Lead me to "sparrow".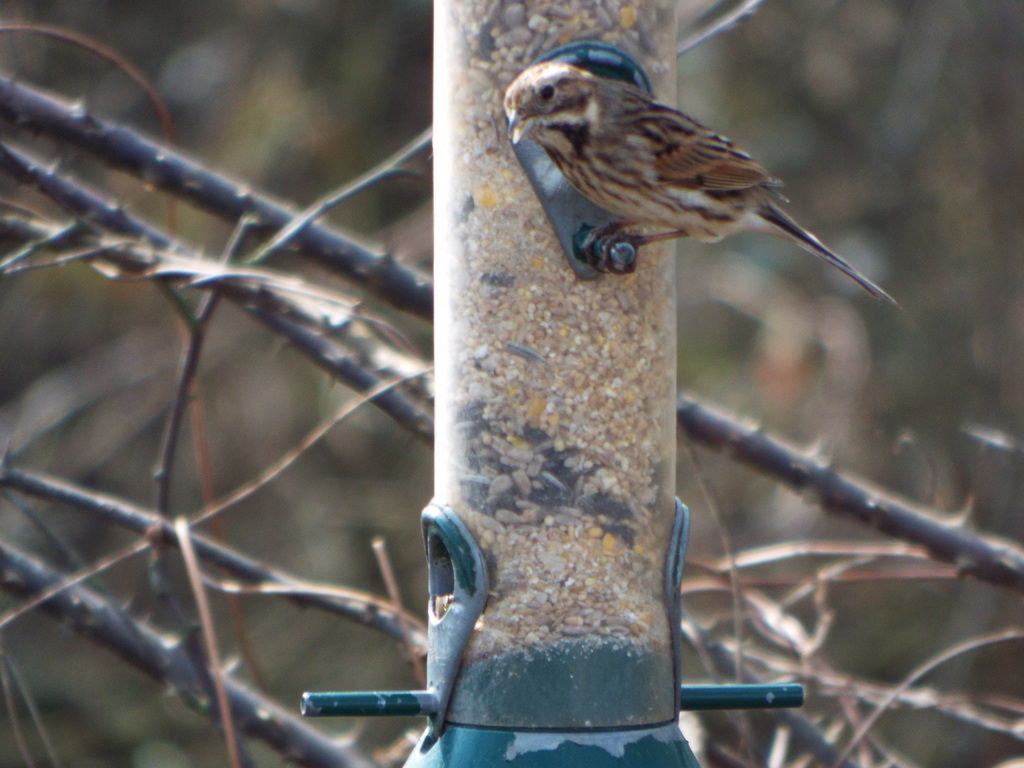
Lead to x1=501 y1=61 x2=900 y2=306.
